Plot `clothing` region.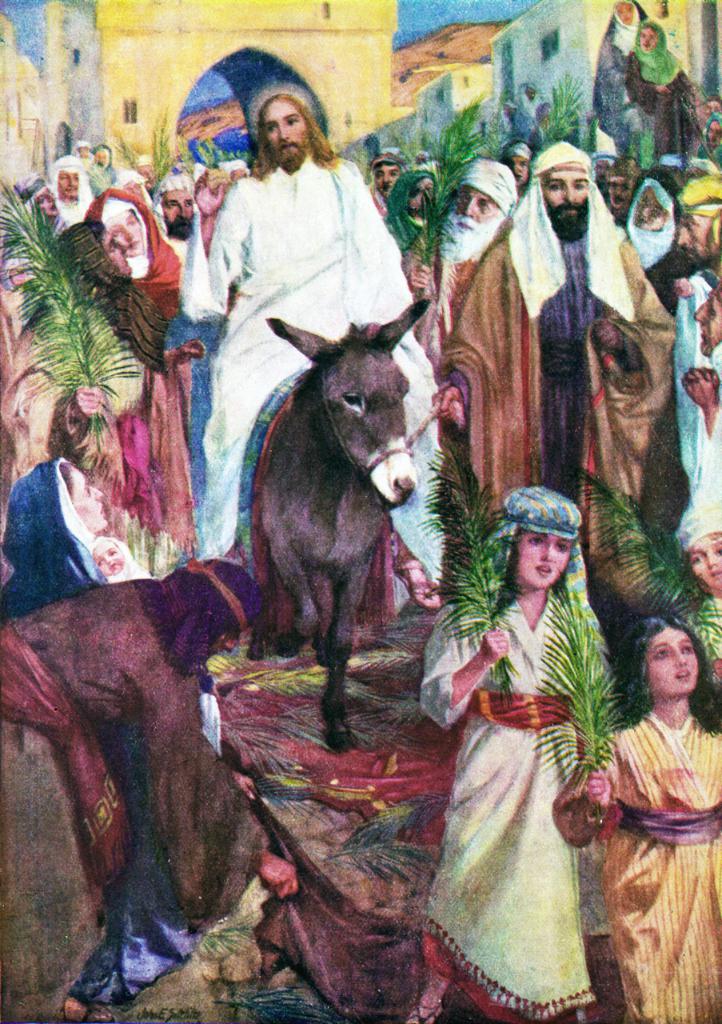
Plotted at [x1=178, y1=139, x2=439, y2=611].
